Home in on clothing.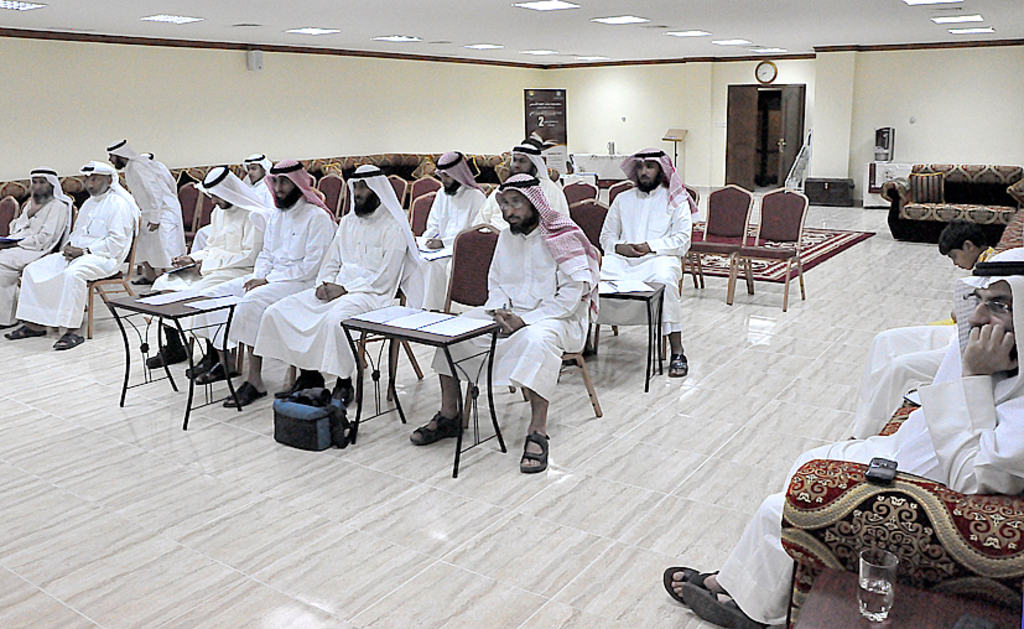
Homed in at x1=14, y1=161, x2=145, y2=329.
